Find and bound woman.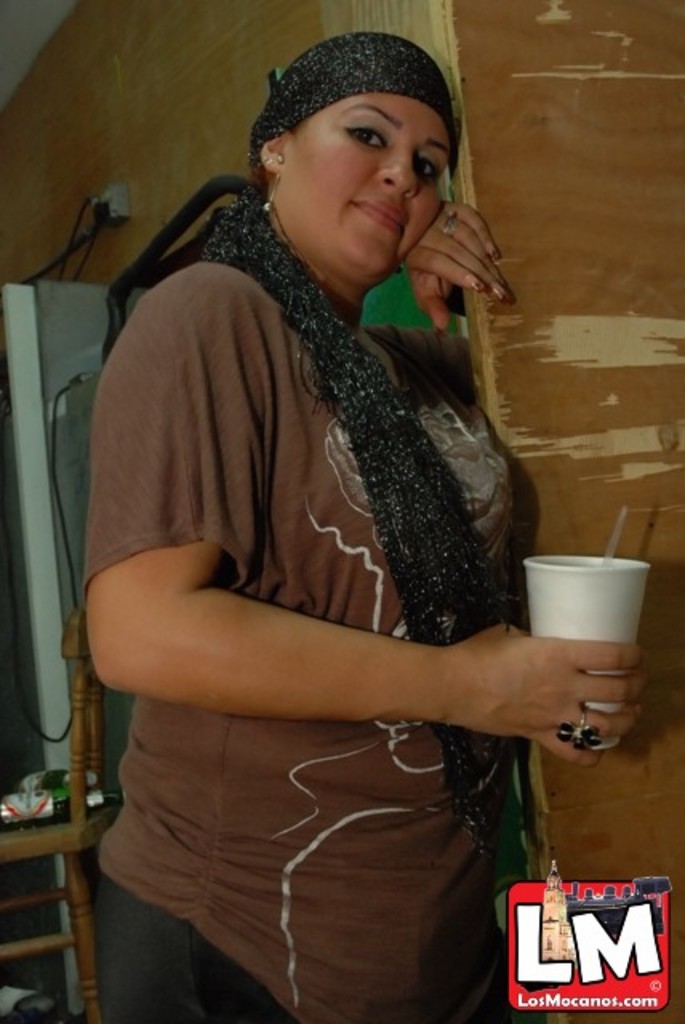
Bound: 67,0,544,1023.
